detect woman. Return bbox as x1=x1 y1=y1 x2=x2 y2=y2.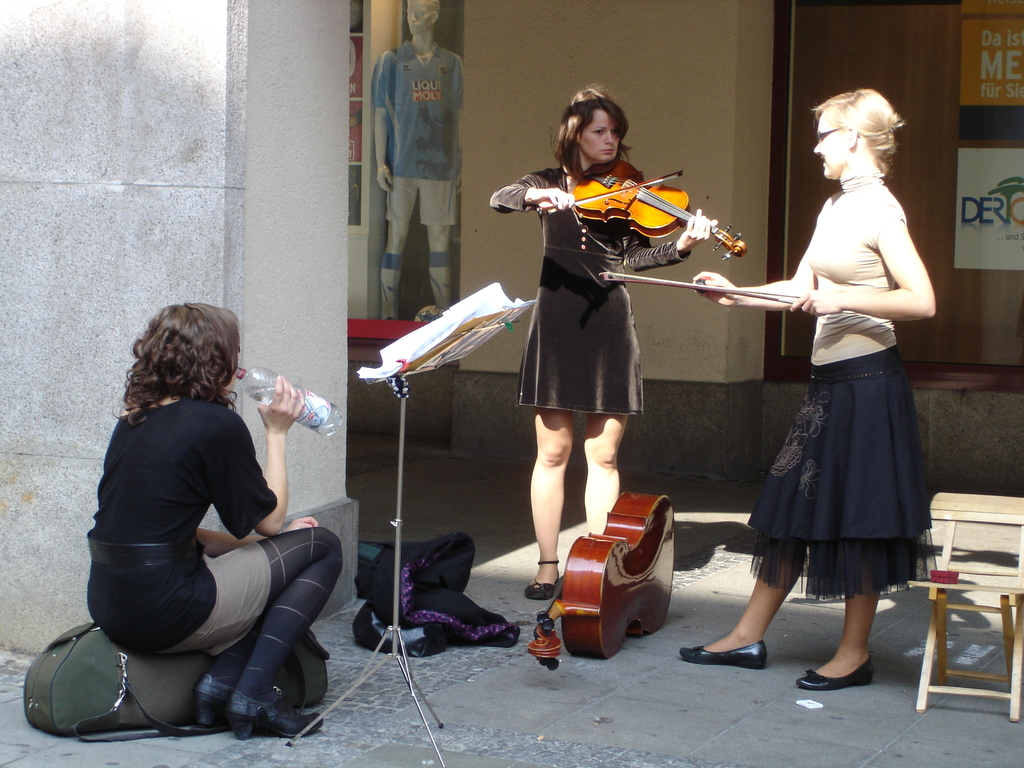
x1=83 y1=296 x2=342 y2=741.
